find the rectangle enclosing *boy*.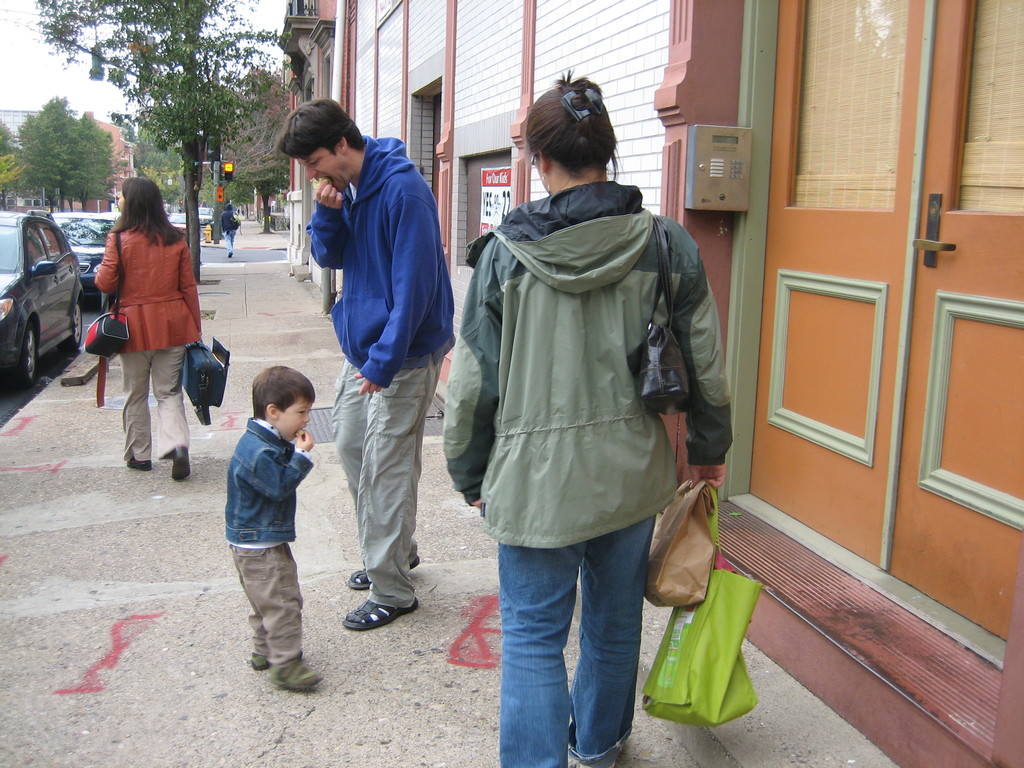
[left=220, top=359, right=317, bottom=694].
